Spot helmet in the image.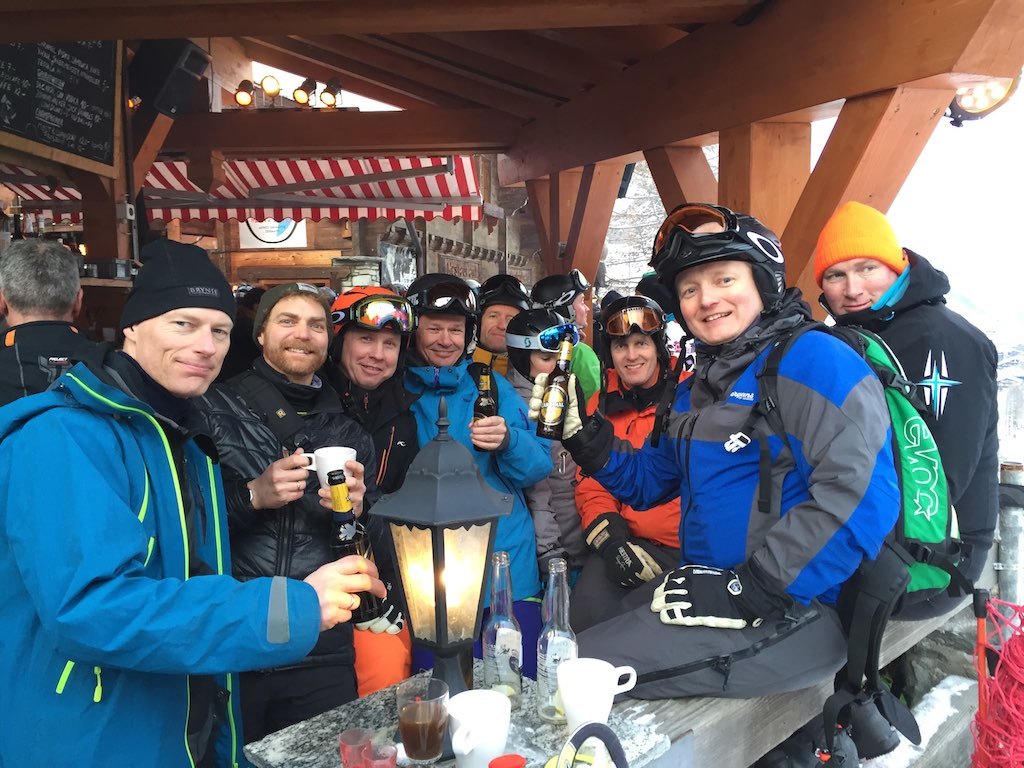
helmet found at (left=504, top=310, right=585, bottom=380).
